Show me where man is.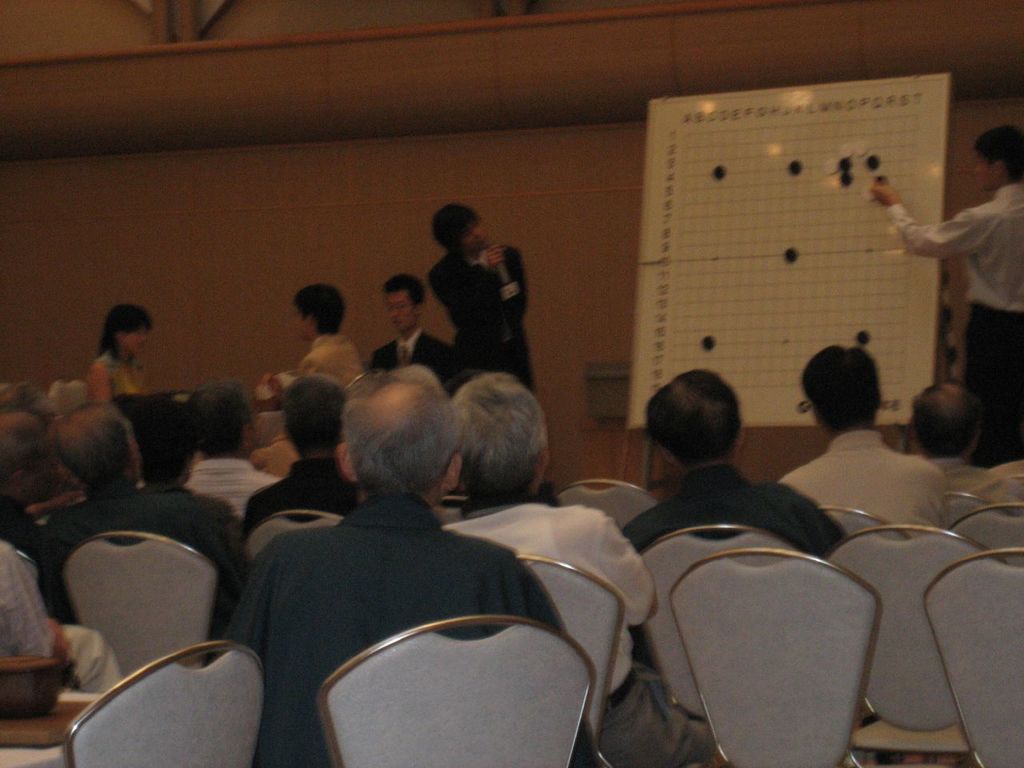
man is at 774/348/946/524.
